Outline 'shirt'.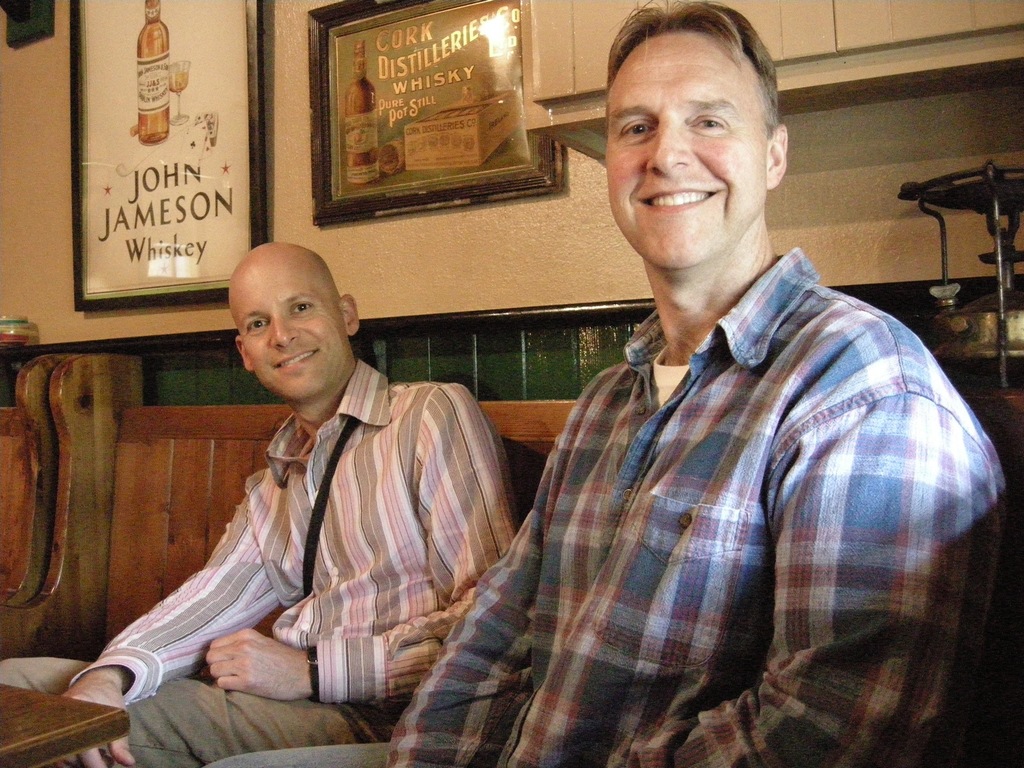
Outline: [left=67, top=358, right=525, bottom=708].
